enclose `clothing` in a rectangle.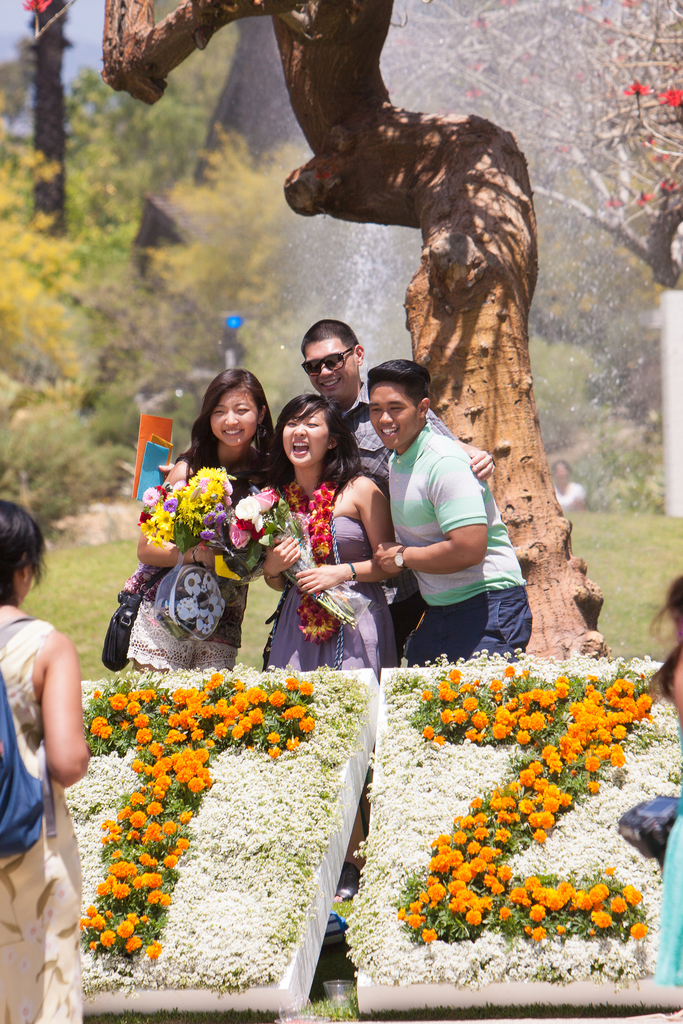
258/505/395/661.
